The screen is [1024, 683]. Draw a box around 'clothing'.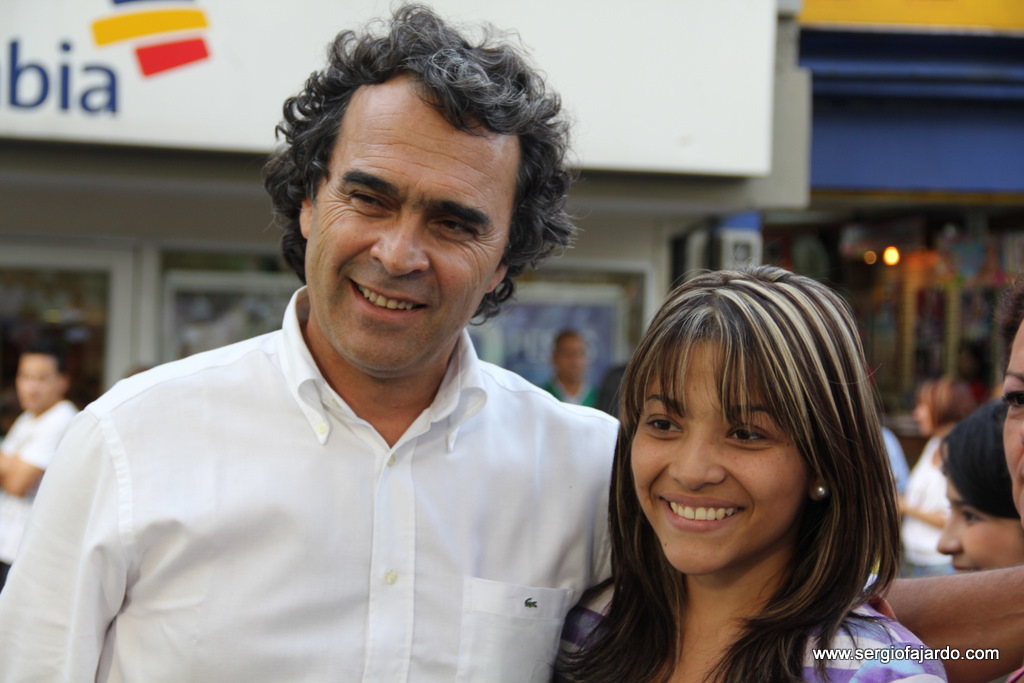
rect(31, 298, 650, 671).
